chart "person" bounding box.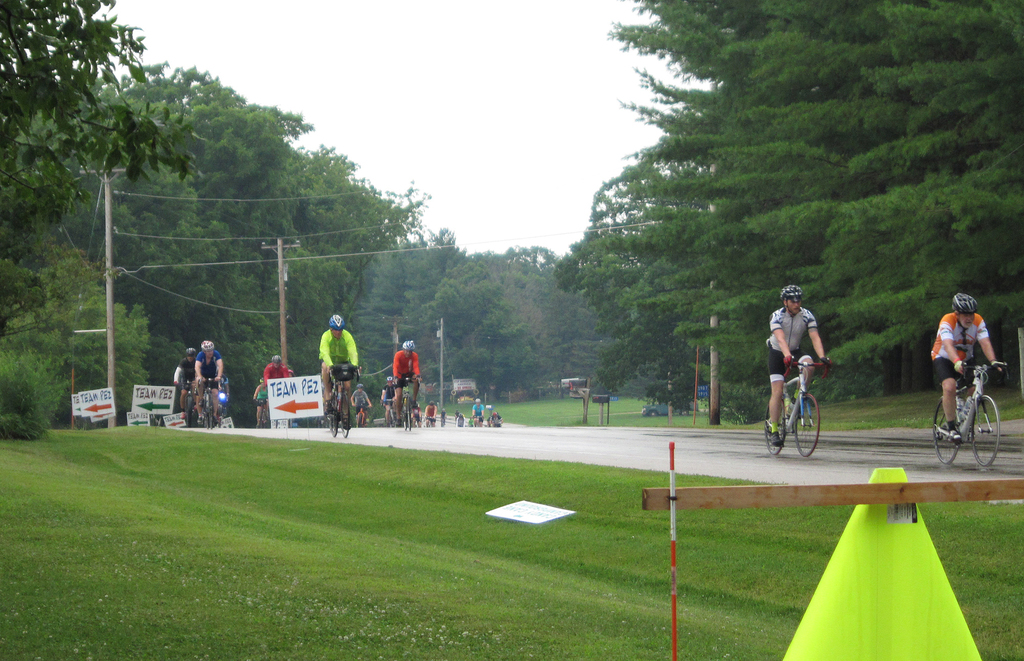
Charted: box(927, 292, 1004, 438).
